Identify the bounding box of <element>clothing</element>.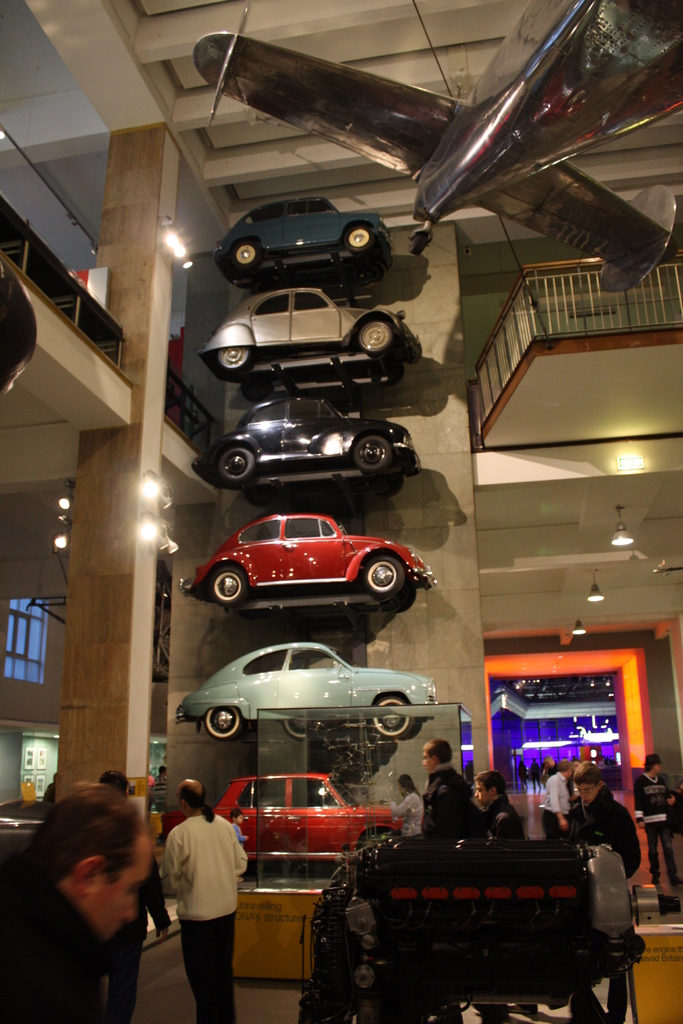
(420, 760, 472, 845).
